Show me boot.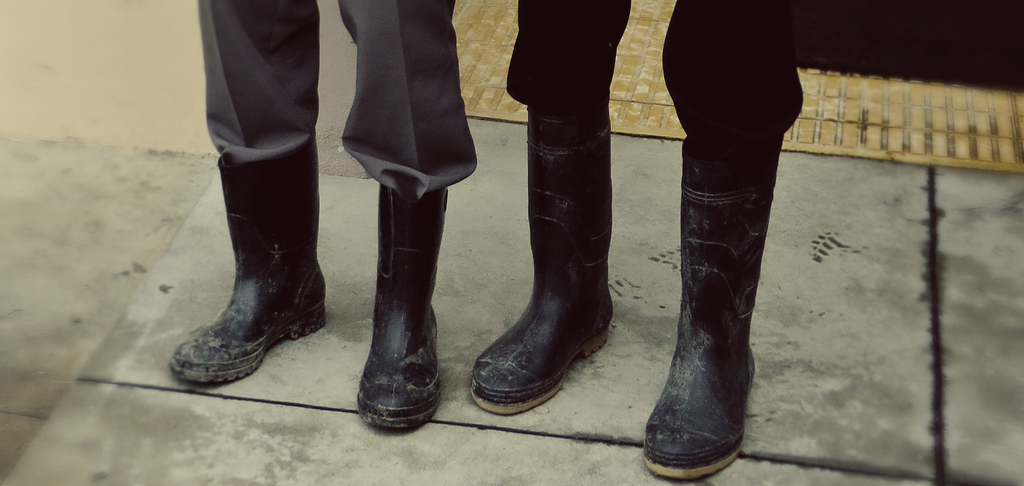
boot is here: box(468, 106, 614, 414).
